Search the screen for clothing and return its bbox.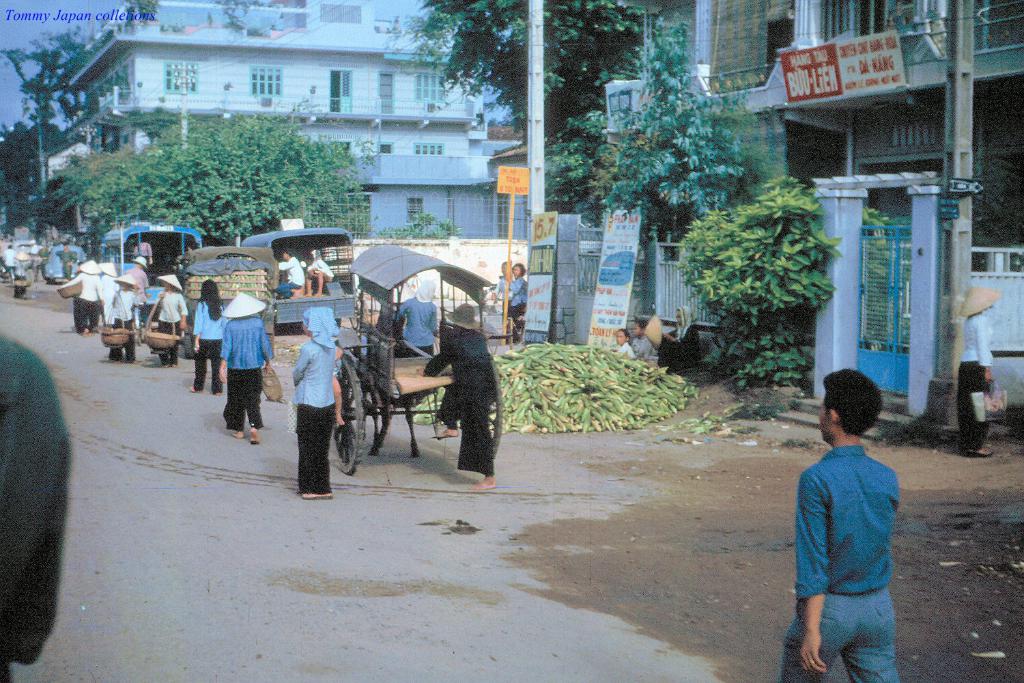
Found: <box>631,335,658,367</box>.
